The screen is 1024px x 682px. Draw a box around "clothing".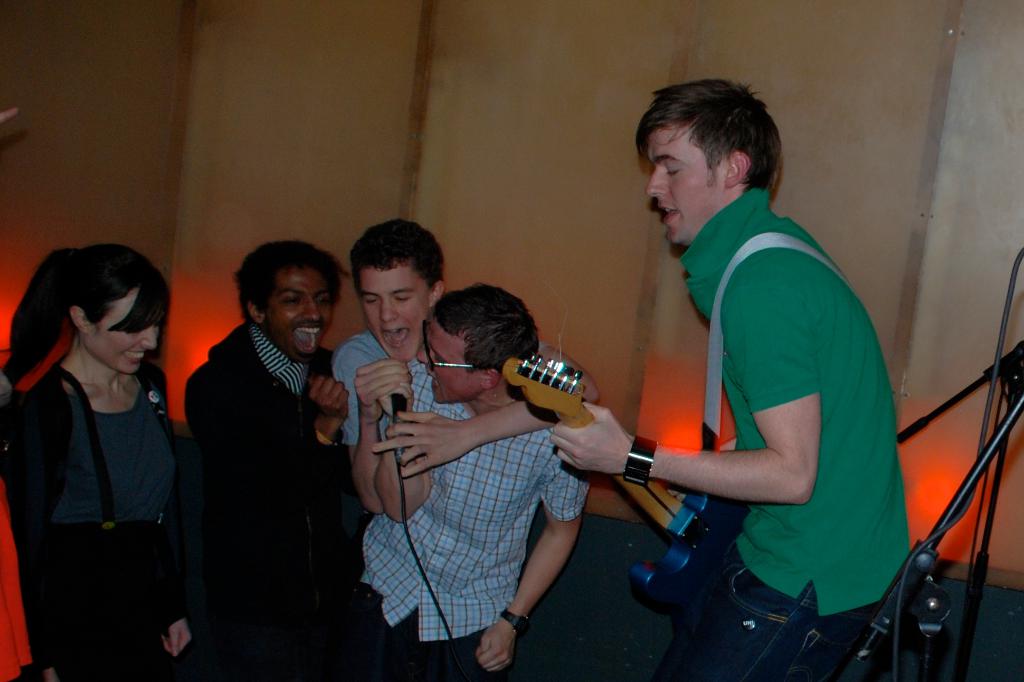
bbox=(10, 363, 172, 681).
